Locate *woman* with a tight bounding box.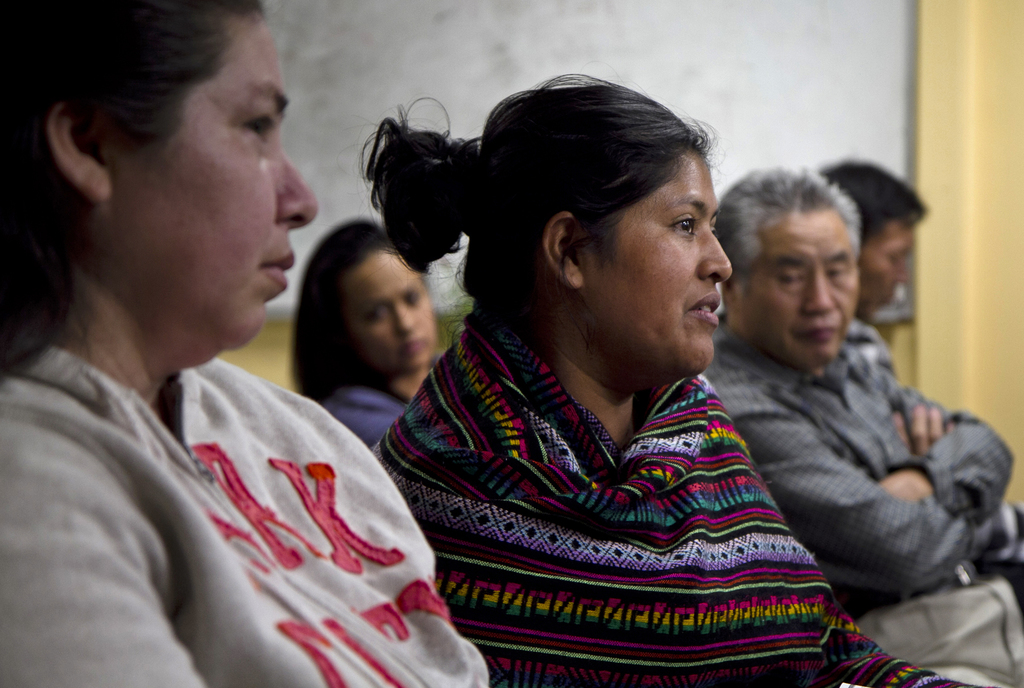
292/216/444/456.
